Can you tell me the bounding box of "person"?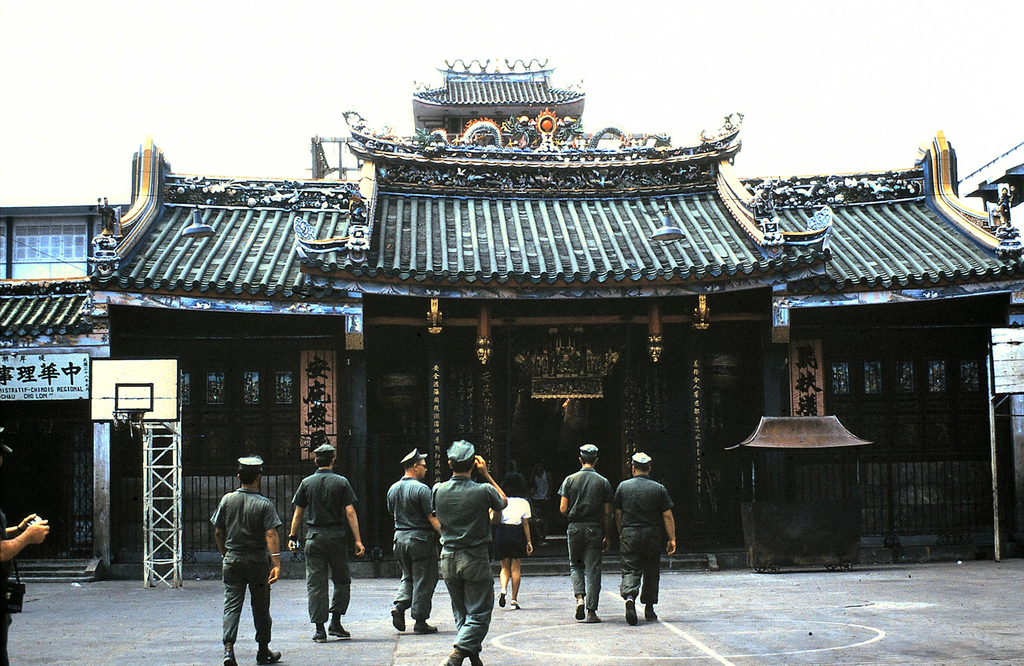
pyautogui.locateOnScreen(490, 480, 532, 607).
